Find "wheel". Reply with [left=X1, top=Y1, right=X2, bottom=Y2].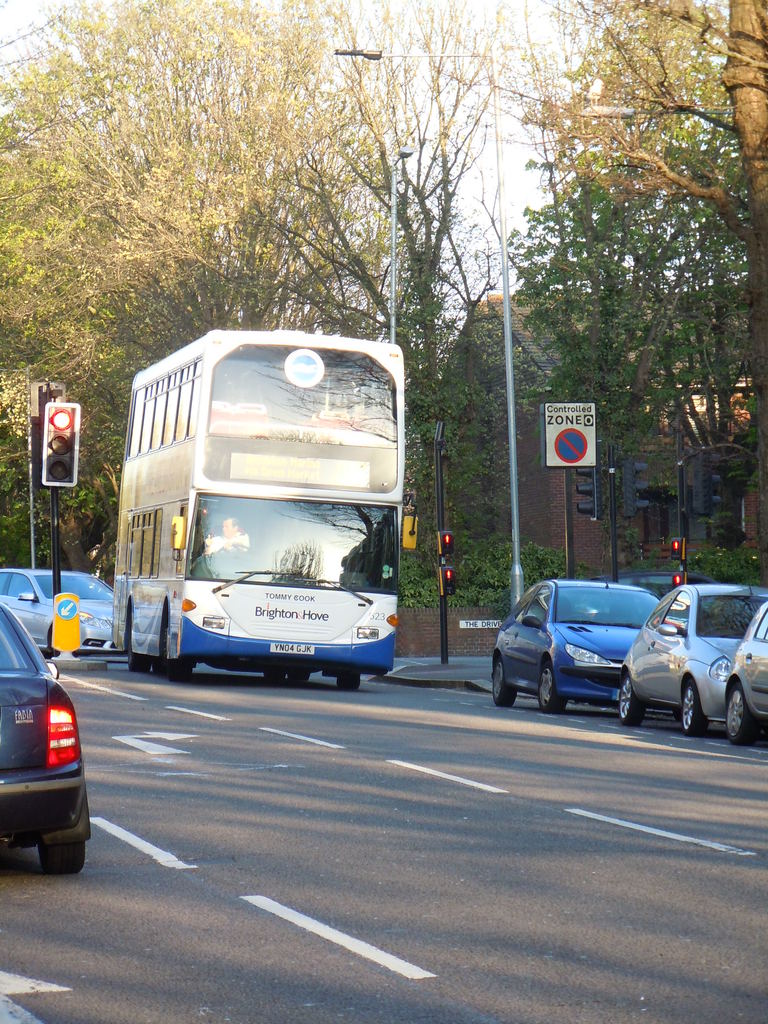
[left=125, top=625, right=148, bottom=673].
